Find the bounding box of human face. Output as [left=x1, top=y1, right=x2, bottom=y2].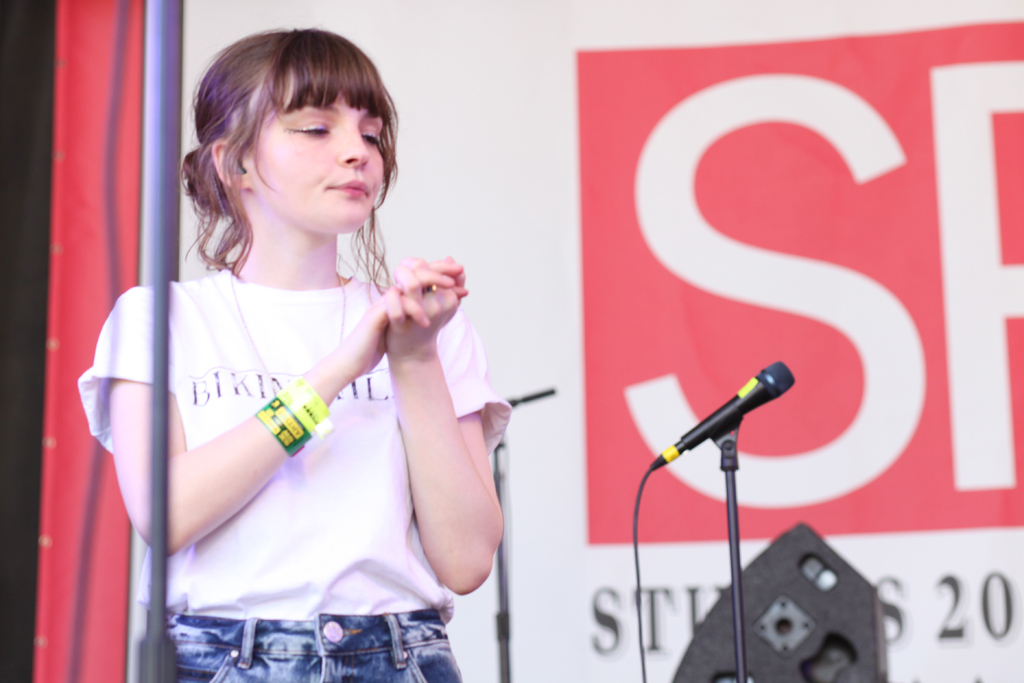
[left=243, top=74, right=383, bottom=235].
